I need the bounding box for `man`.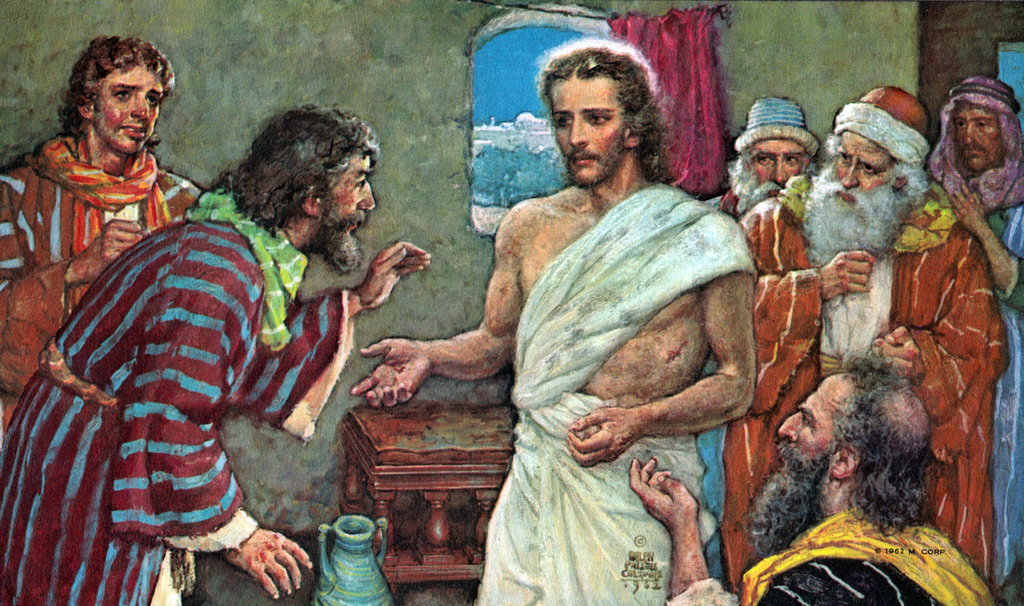
Here it is: <bbox>414, 53, 795, 602</bbox>.
